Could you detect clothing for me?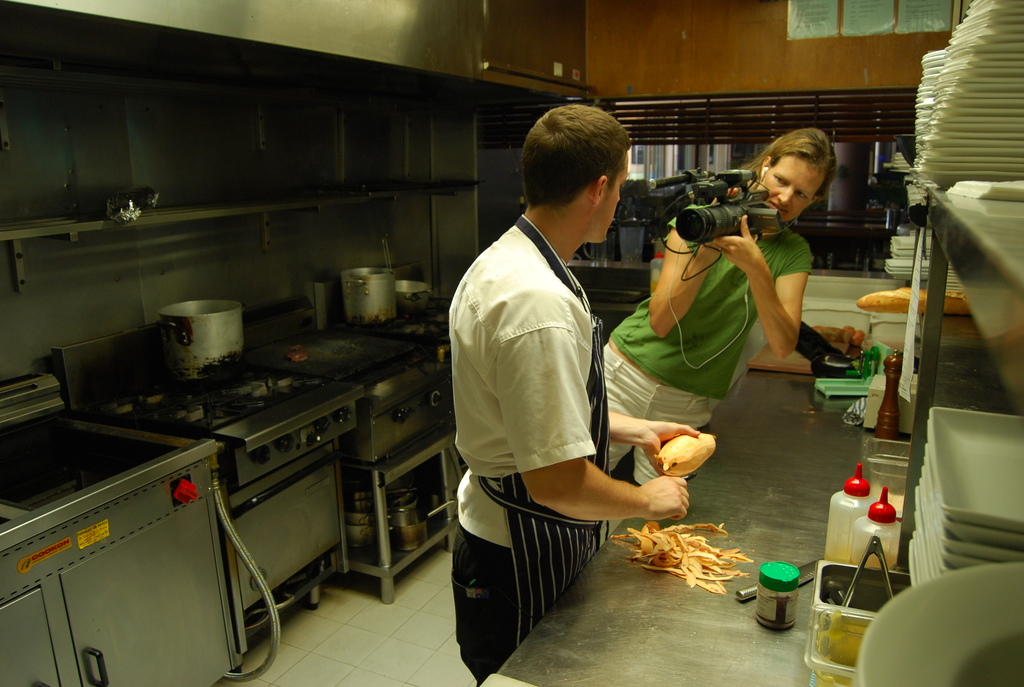
Detection result: <bbox>447, 209, 611, 686</bbox>.
